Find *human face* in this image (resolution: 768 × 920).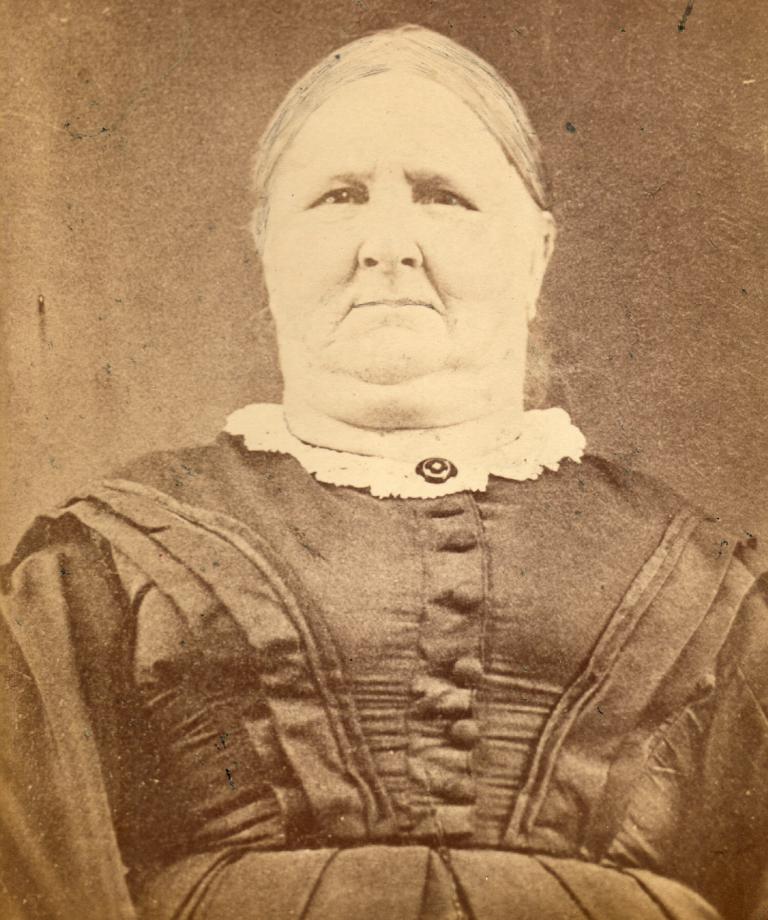
(268,68,532,428).
